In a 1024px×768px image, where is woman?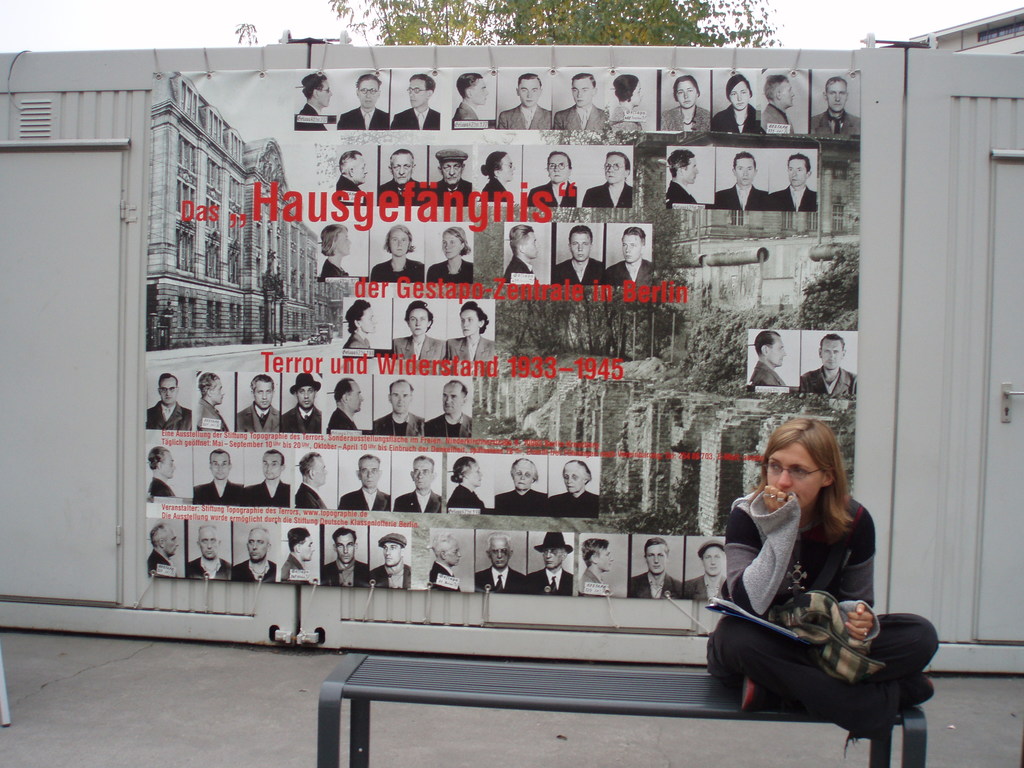
{"left": 393, "top": 303, "right": 442, "bottom": 364}.
